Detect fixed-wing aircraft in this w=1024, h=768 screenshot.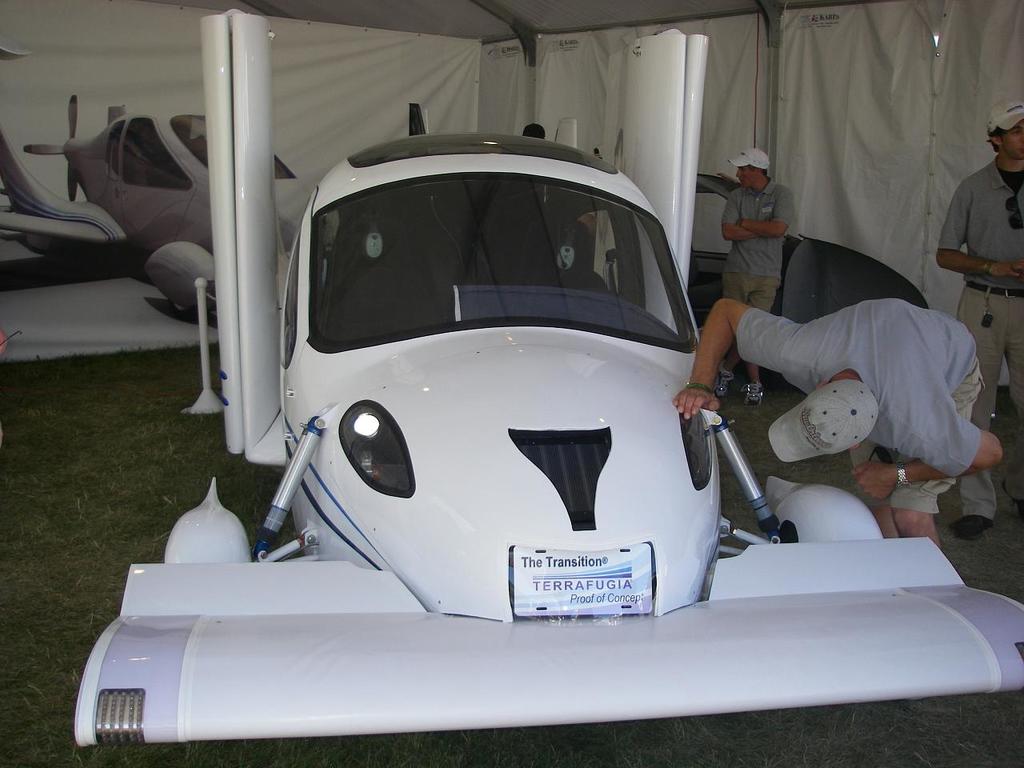
Detection: x1=0 y1=94 x2=307 y2=322.
